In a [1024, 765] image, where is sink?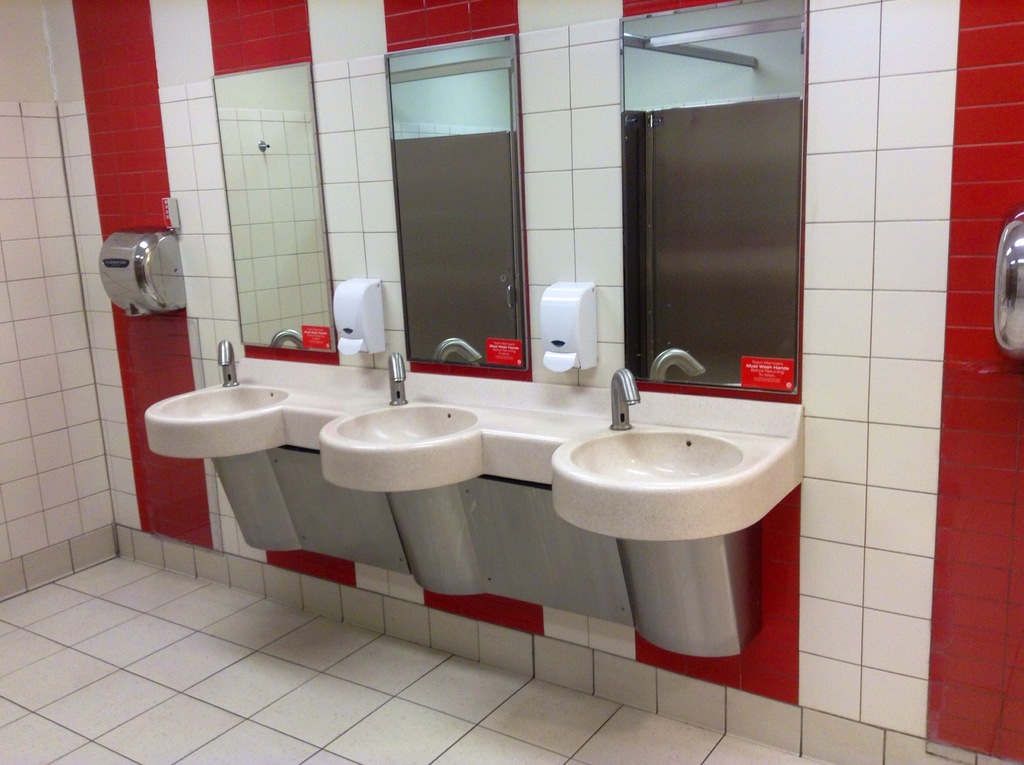
(316, 354, 492, 494).
